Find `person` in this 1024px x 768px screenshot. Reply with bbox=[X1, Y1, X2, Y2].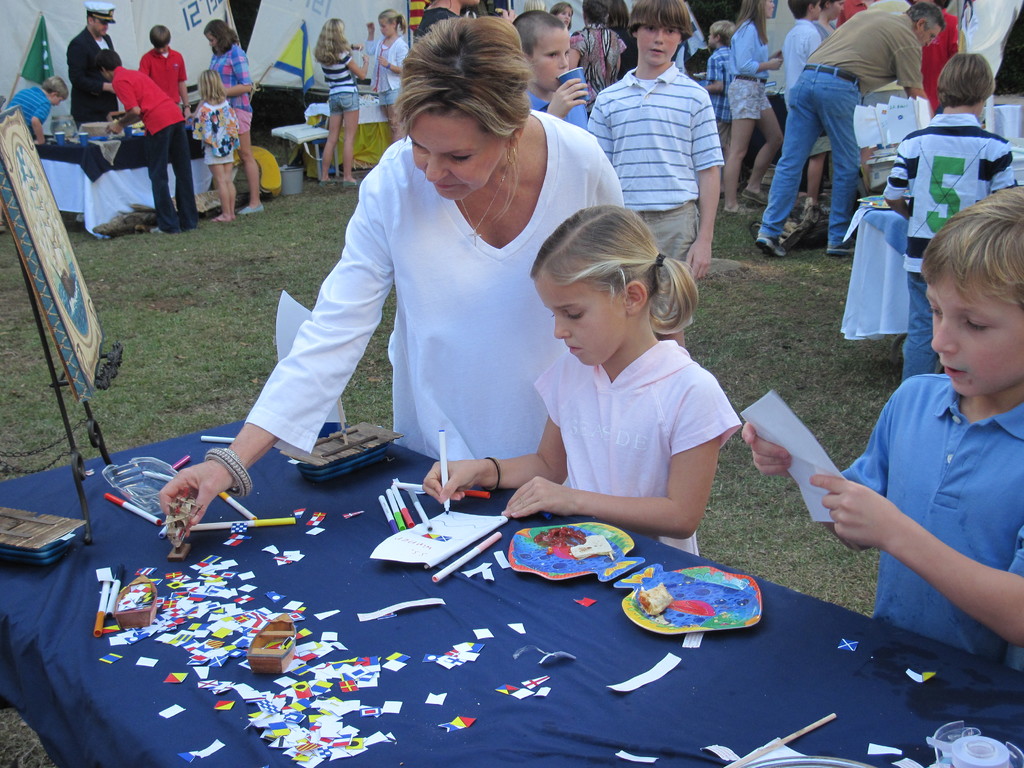
bbox=[746, 186, 1023, 671].
